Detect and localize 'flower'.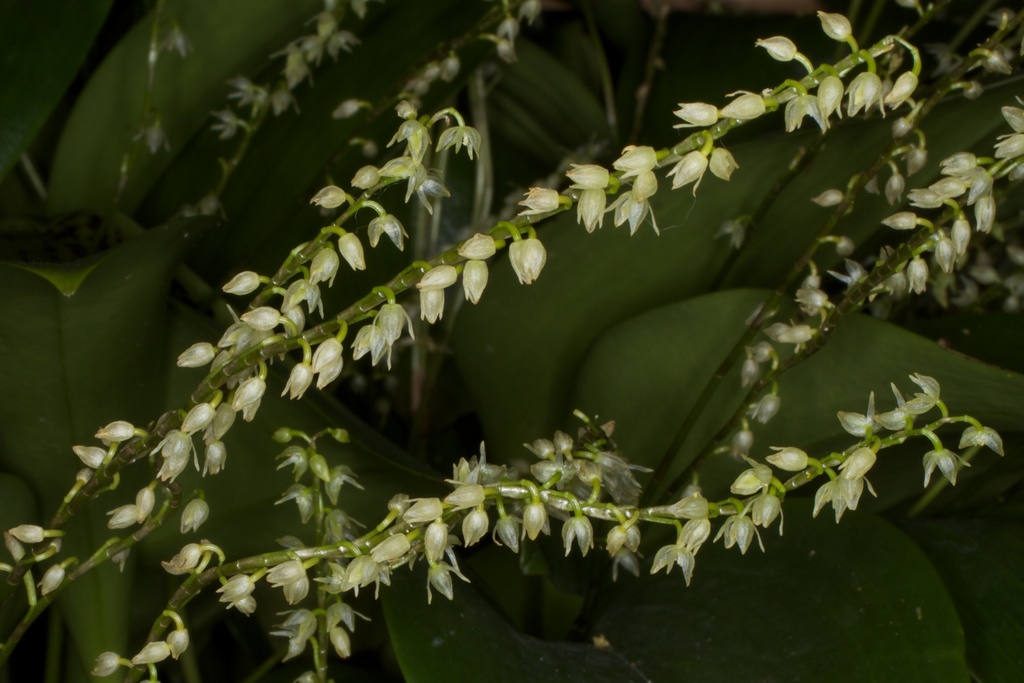
Localized at (left=904, top=371, right=942, bottom=415).
